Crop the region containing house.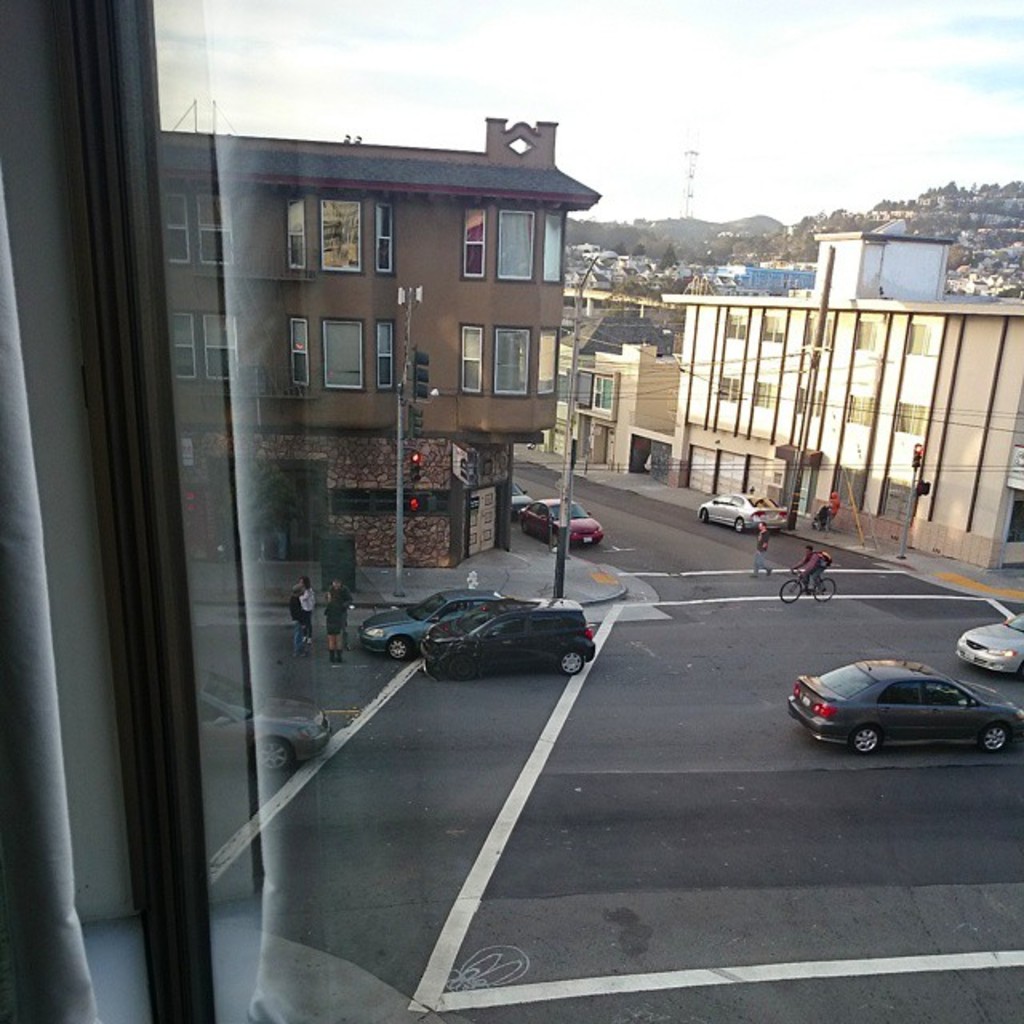
Crop region: 565/302/682/499.
